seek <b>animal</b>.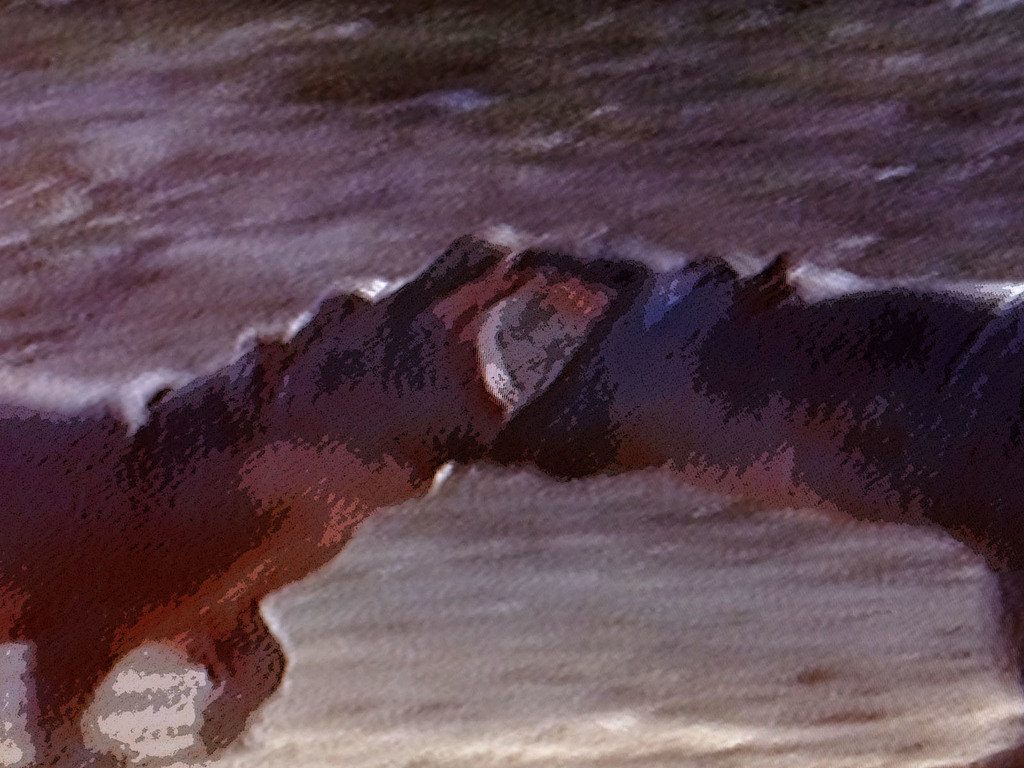
locate(0, 225, 533, 767).
